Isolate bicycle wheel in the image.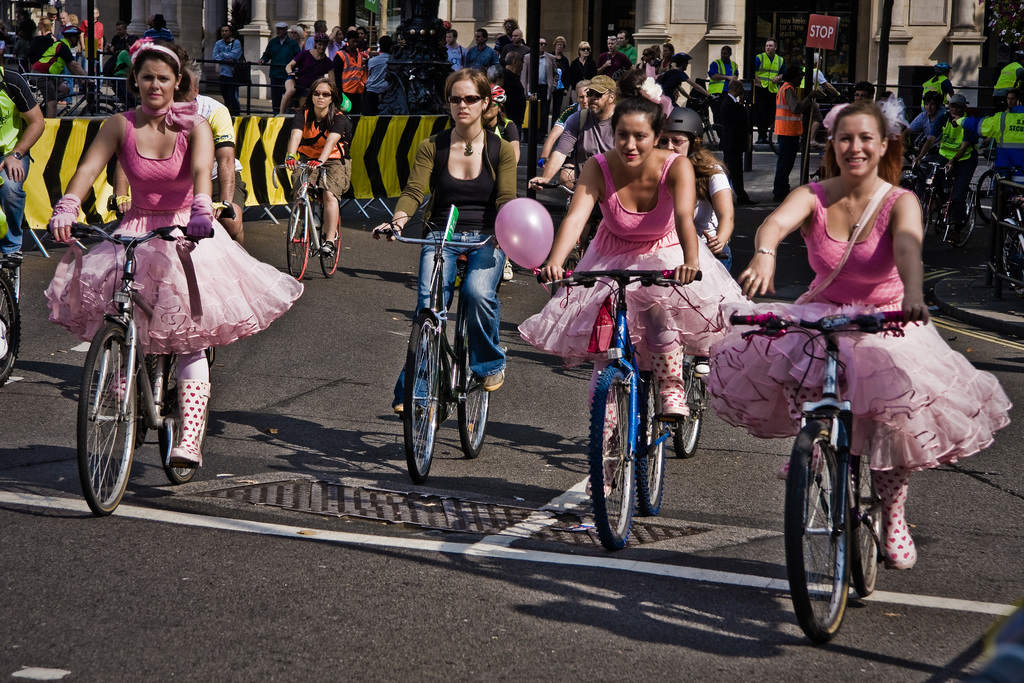
Isolated region: bbox(319, 215, 345, 277).
